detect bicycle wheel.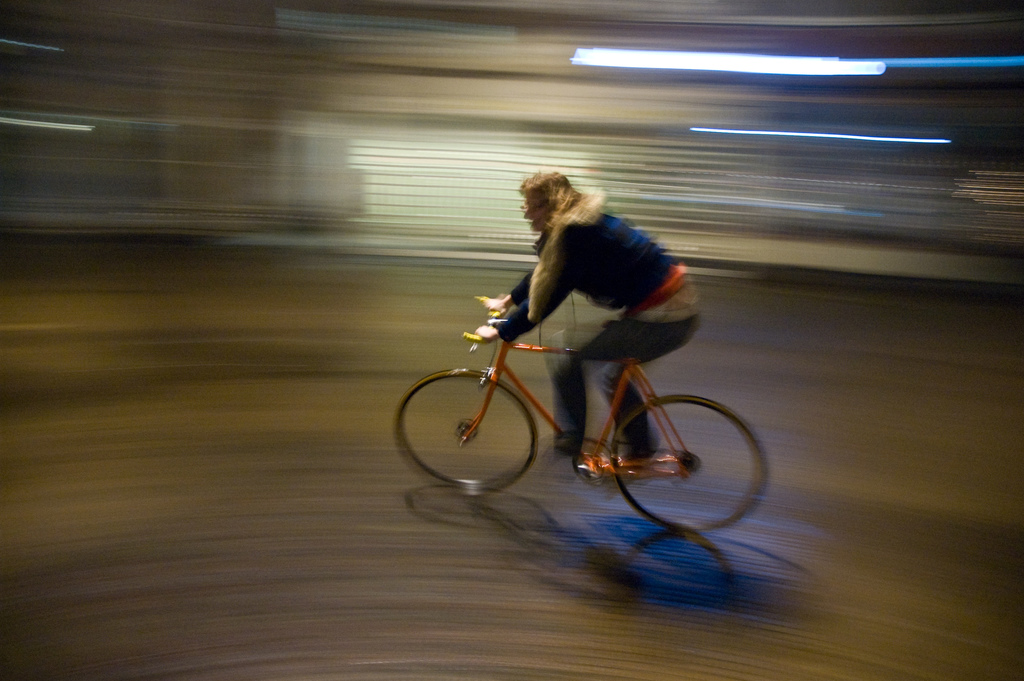
Detected at 394:365:539:499.
